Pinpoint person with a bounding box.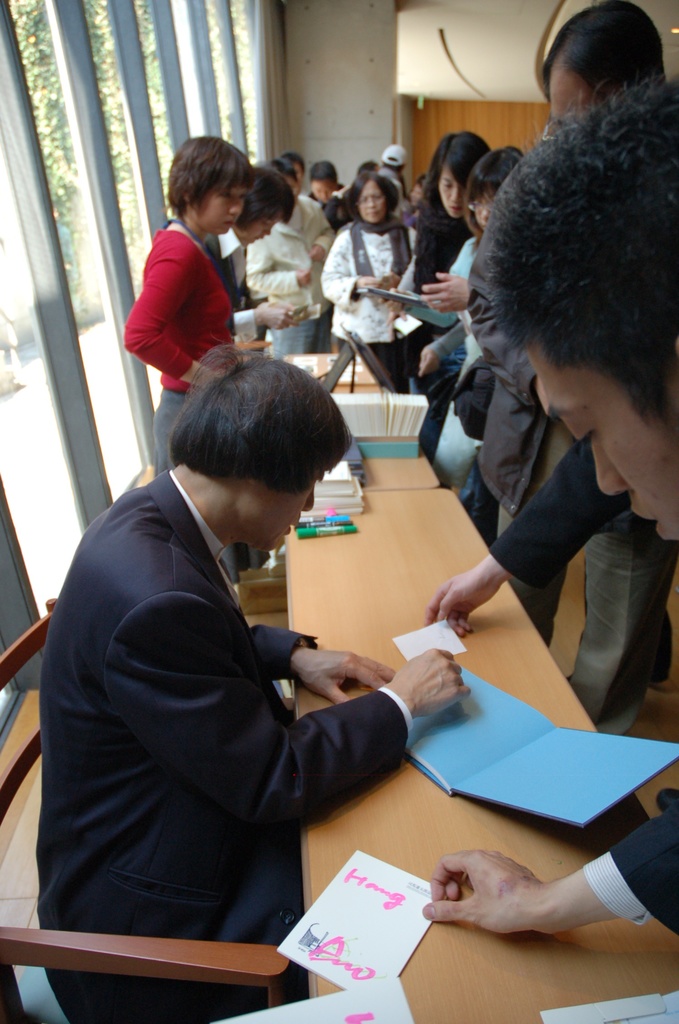
<box>119,143,259,465</box>.
